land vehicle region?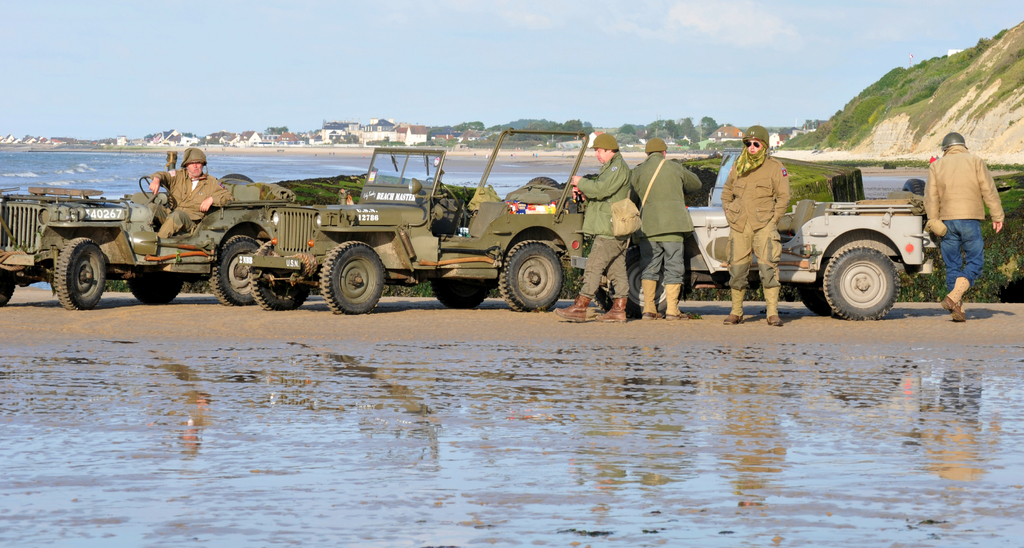
591/151/940/321
